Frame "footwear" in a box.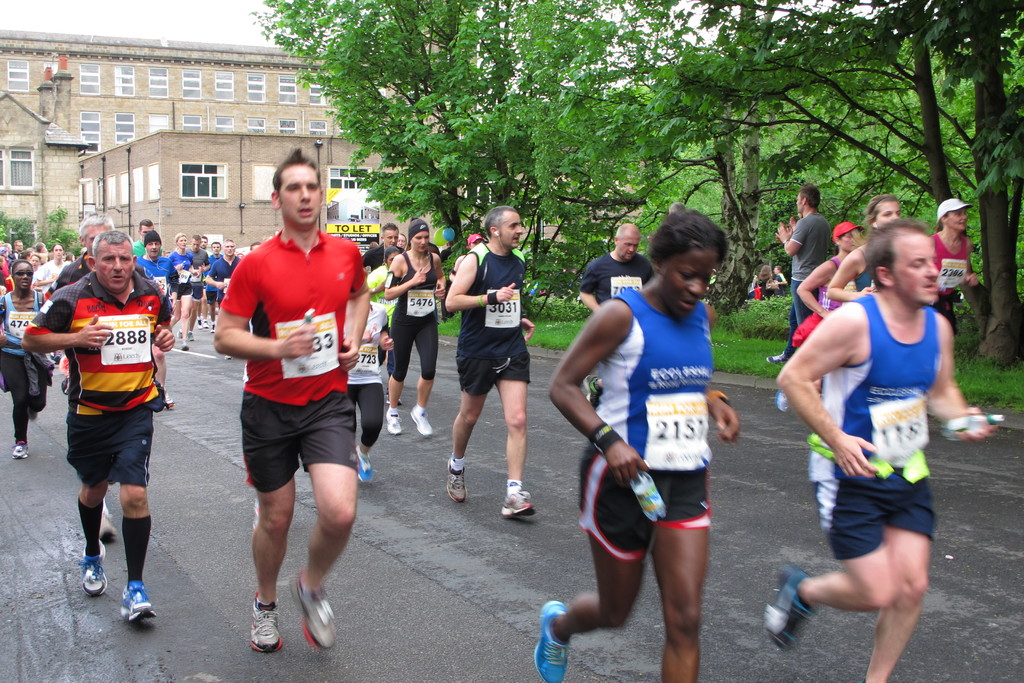
box(163, 392, 177, 411).
